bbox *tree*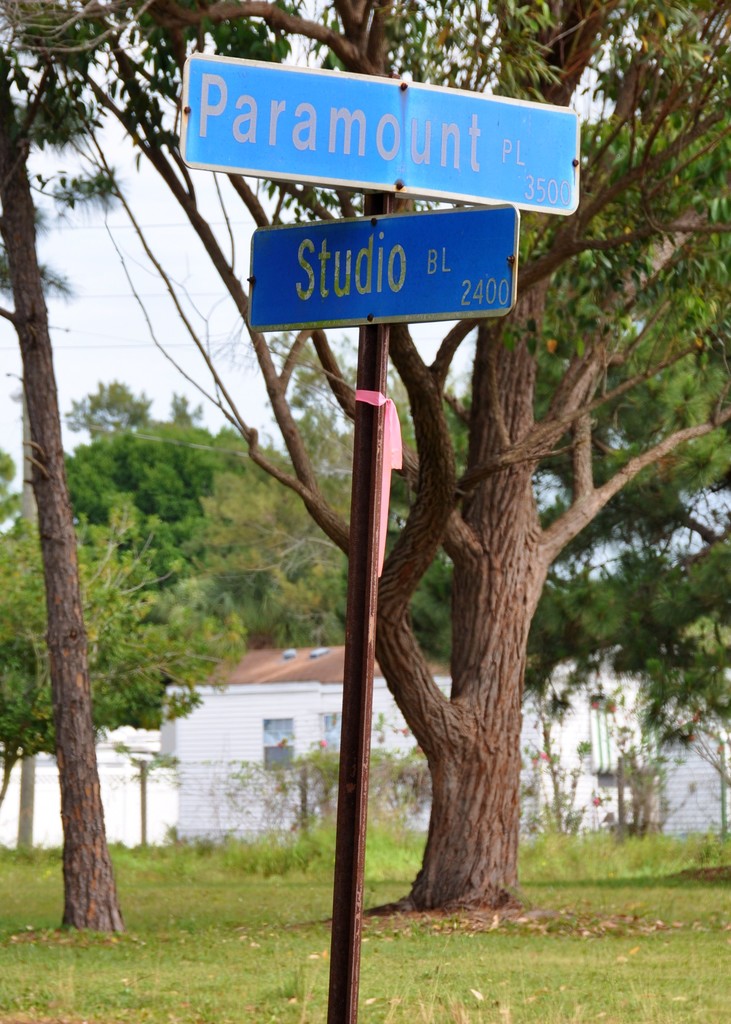
Rect(194, 326, 416, 658)
